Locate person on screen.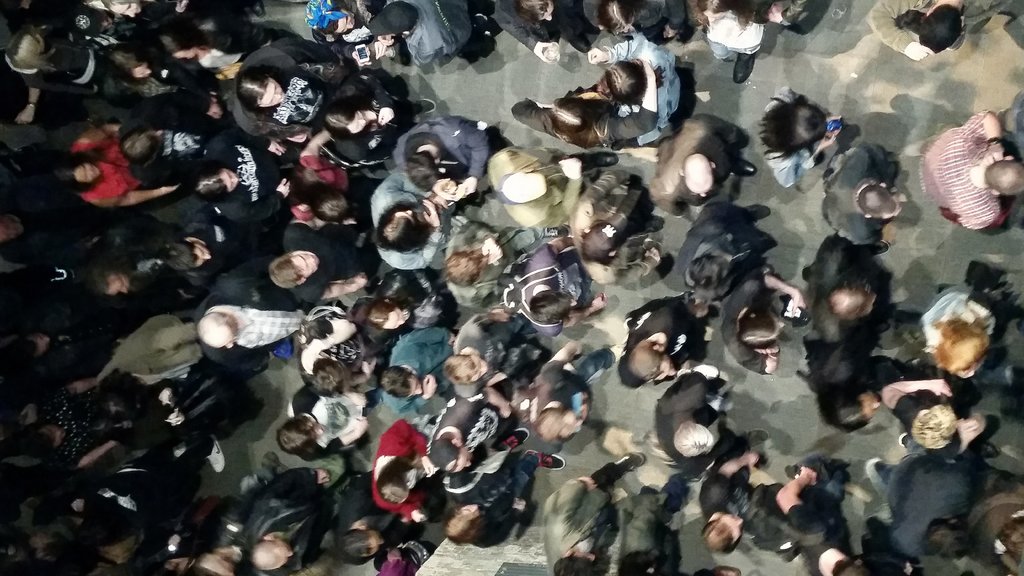
On screen at detection(69, 429, 147, 566).
